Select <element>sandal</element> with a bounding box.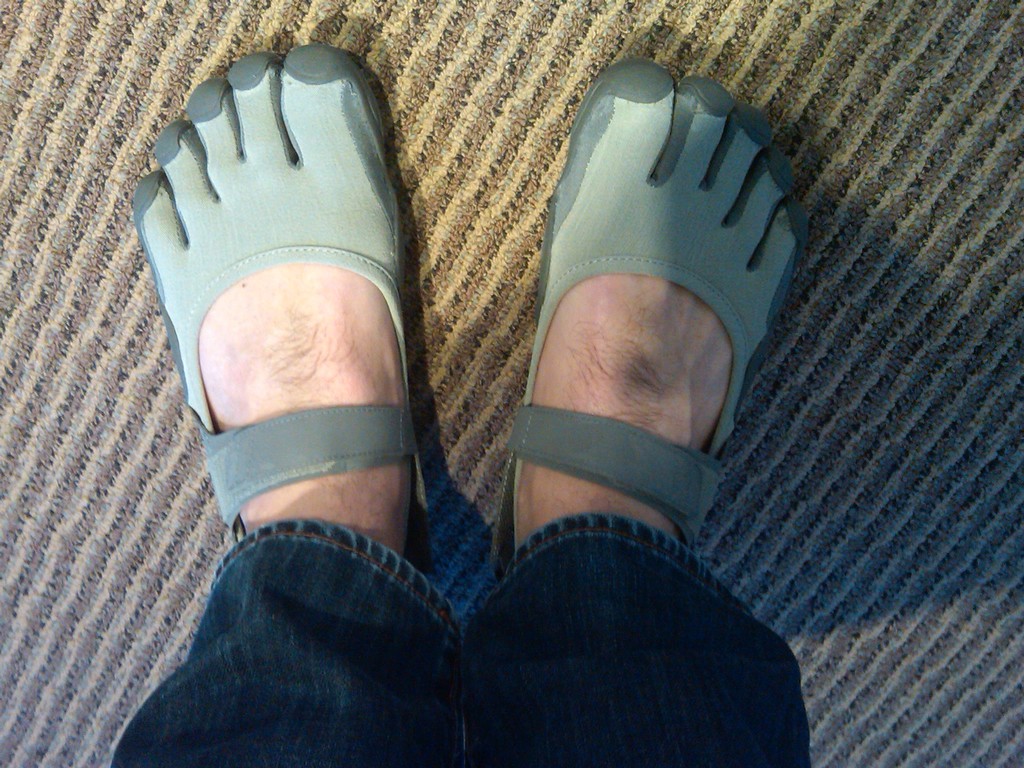
l=488, t=58, r=810, b=581.
